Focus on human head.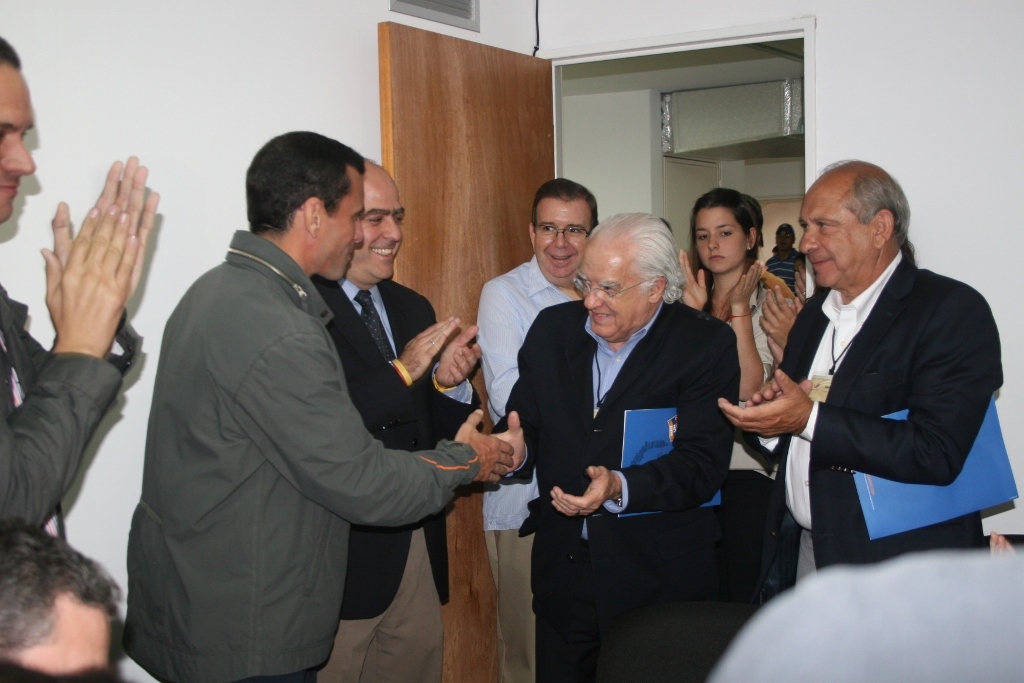
Focused at 804, 160, 910, 288.
